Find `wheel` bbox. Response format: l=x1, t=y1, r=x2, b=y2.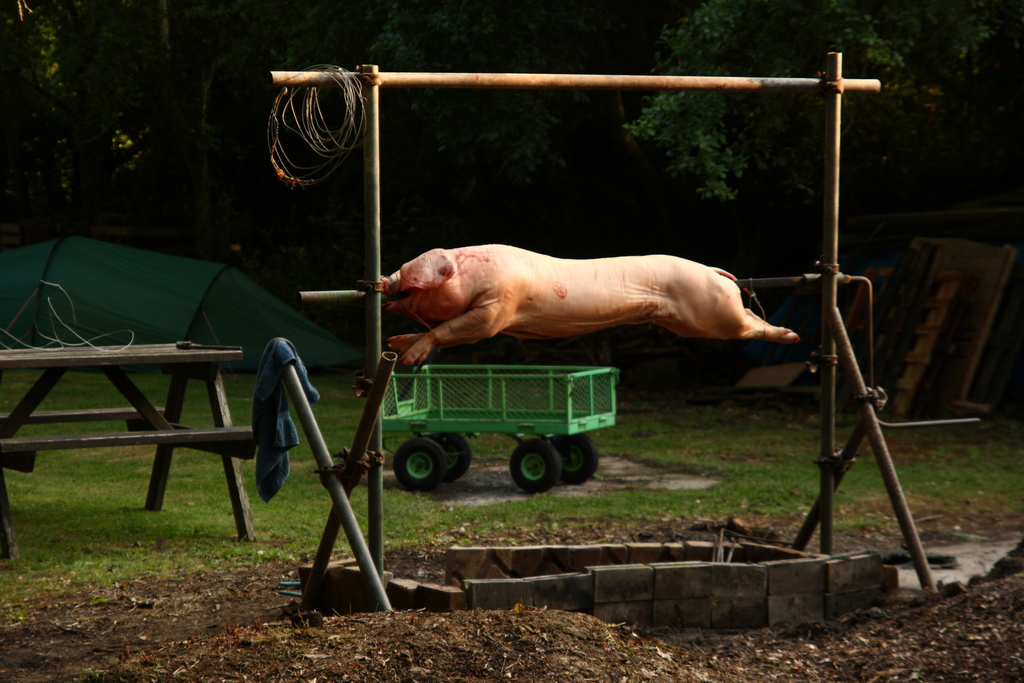
l=552, t=434, r=601, b=486.
